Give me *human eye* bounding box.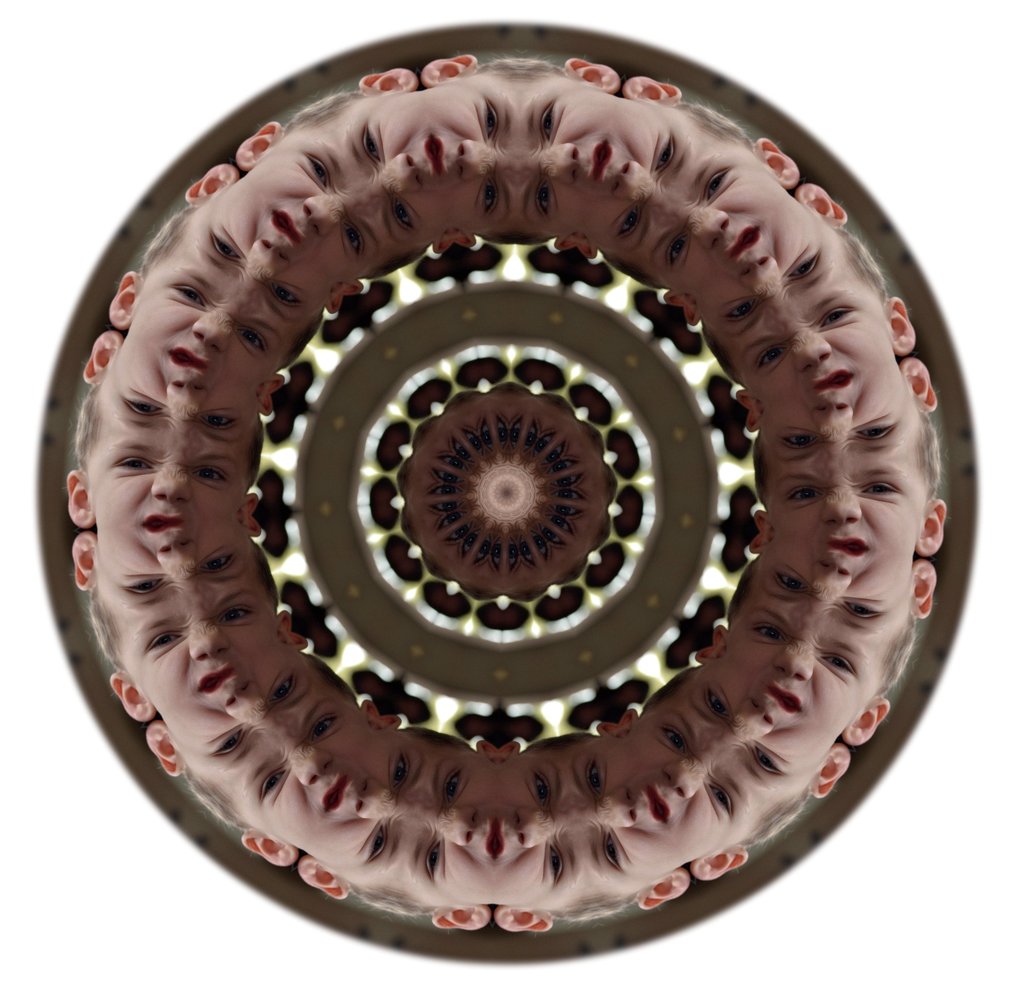
{"x1": 269, "y1": 673, "x2": 295, "y2": 704}.
